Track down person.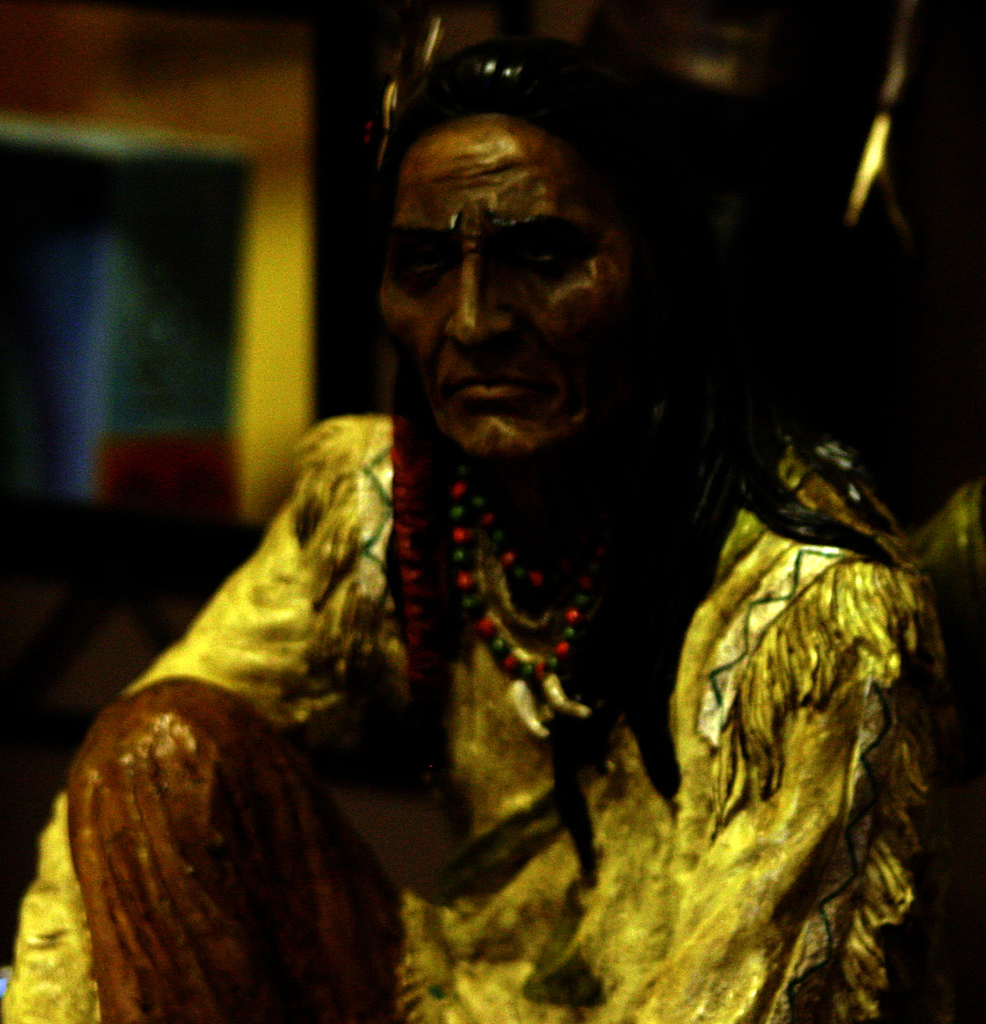
Tracked to pyautogui.locateOnScreen(0, 40, 954, 1023).
